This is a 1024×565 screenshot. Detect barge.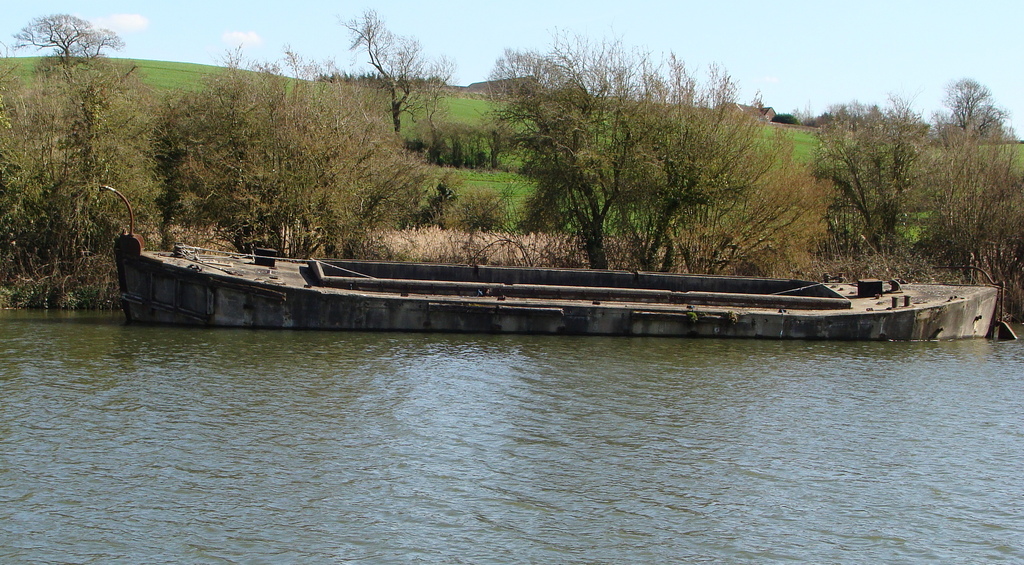
locate(101, 186, 1016, 338).
